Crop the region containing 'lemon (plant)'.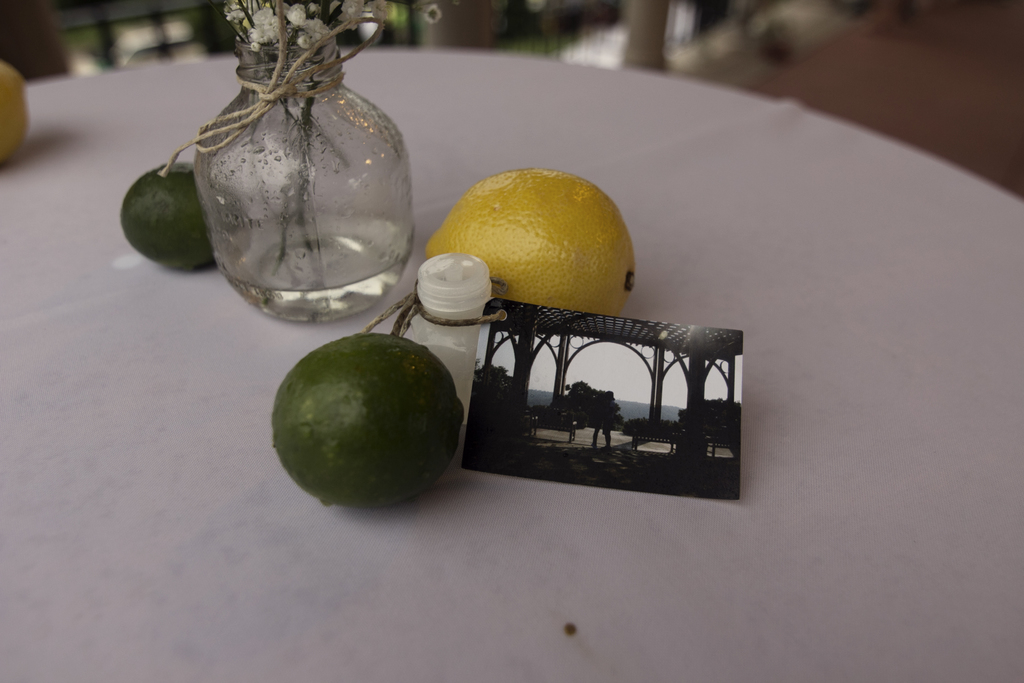
Crop region: crop(426, 168, 644, 312).
